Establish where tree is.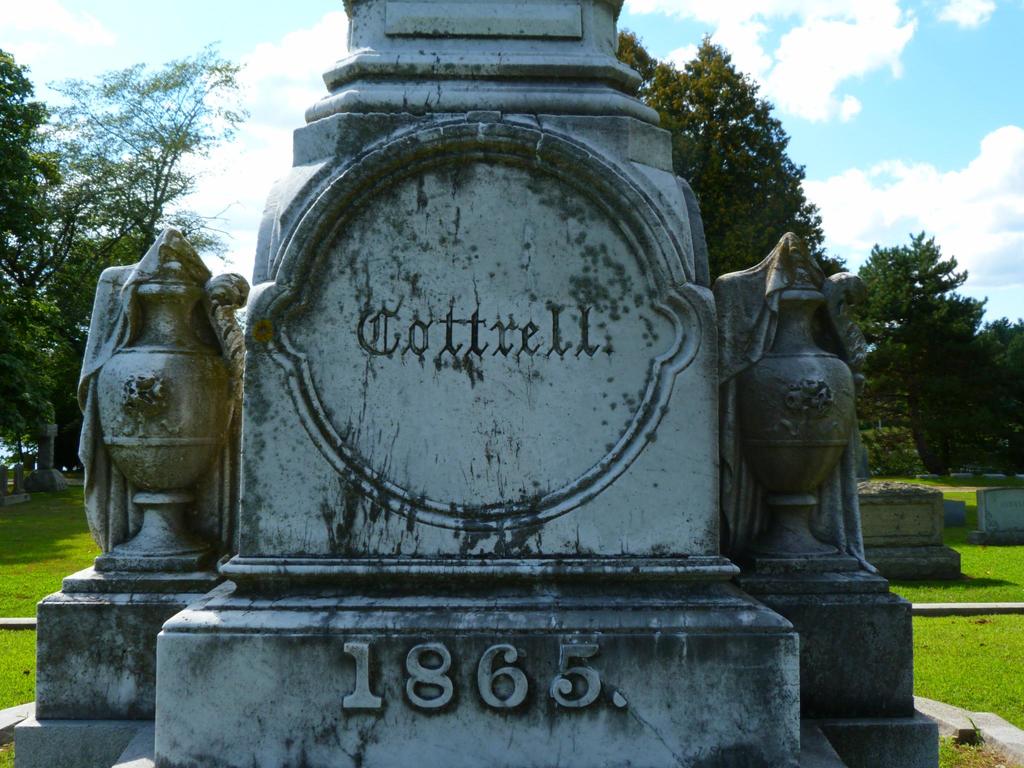
Established at bbox=[0, 294, 62, 452].
